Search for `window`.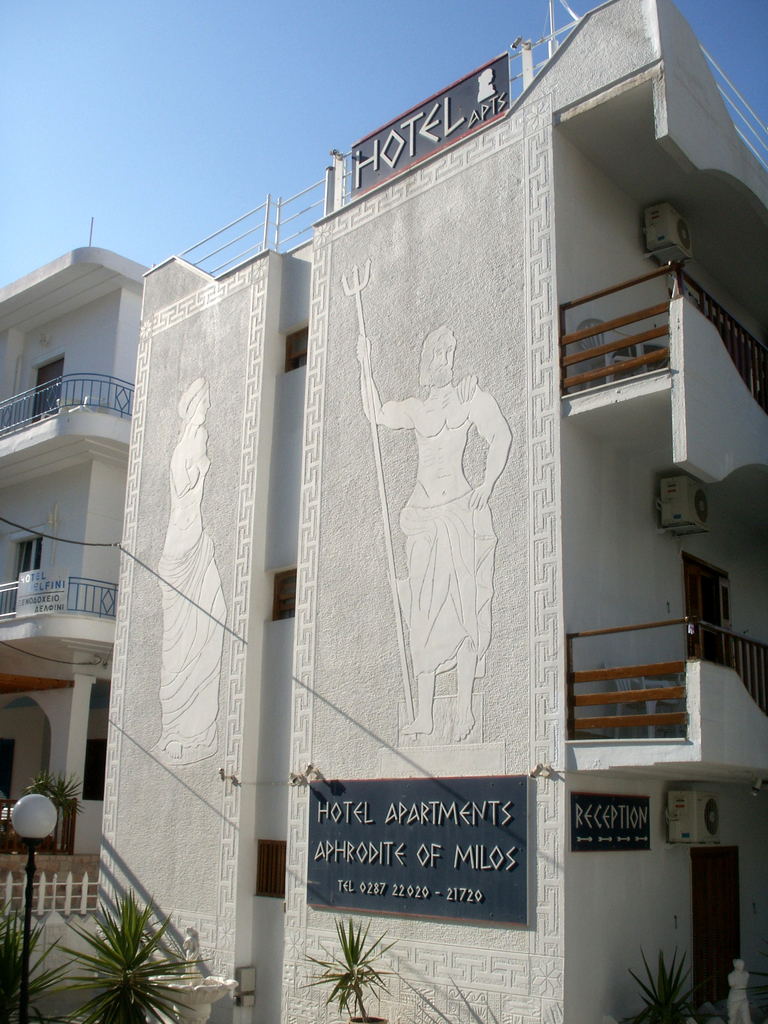
Found at {"left": 268, "top": 570, "right": 296, "bottom": 622}.
